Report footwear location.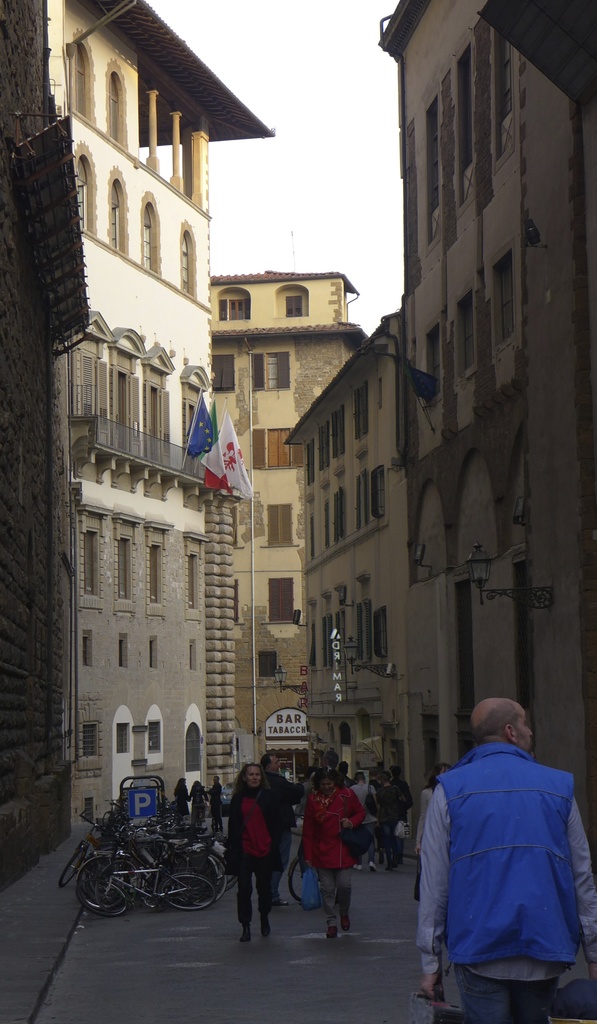
Report: bbox=(241, 916, 251, 945).
